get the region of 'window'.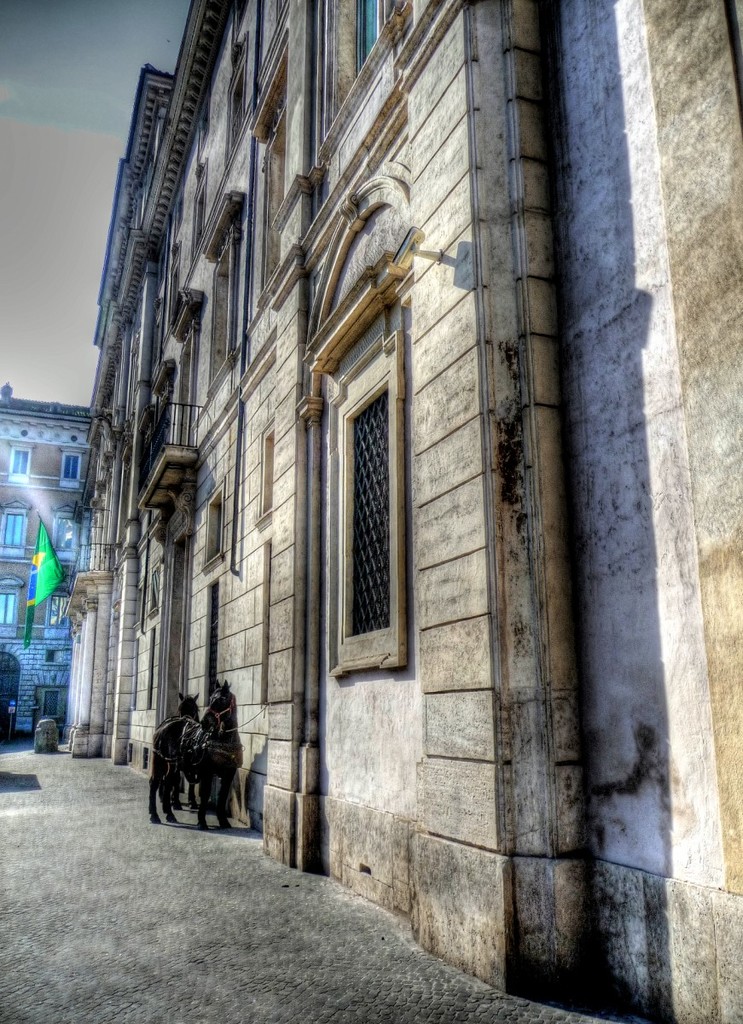
left=224, top=31, right=249, bottom=163.
